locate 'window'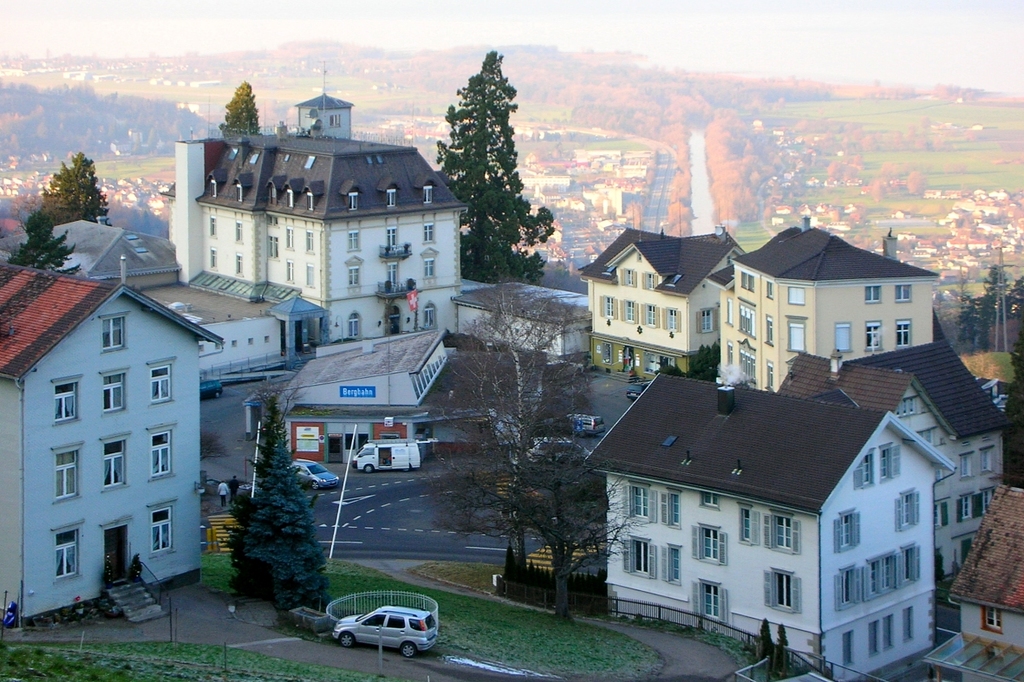
[left=864, top=319, right=884, bottom=352]
